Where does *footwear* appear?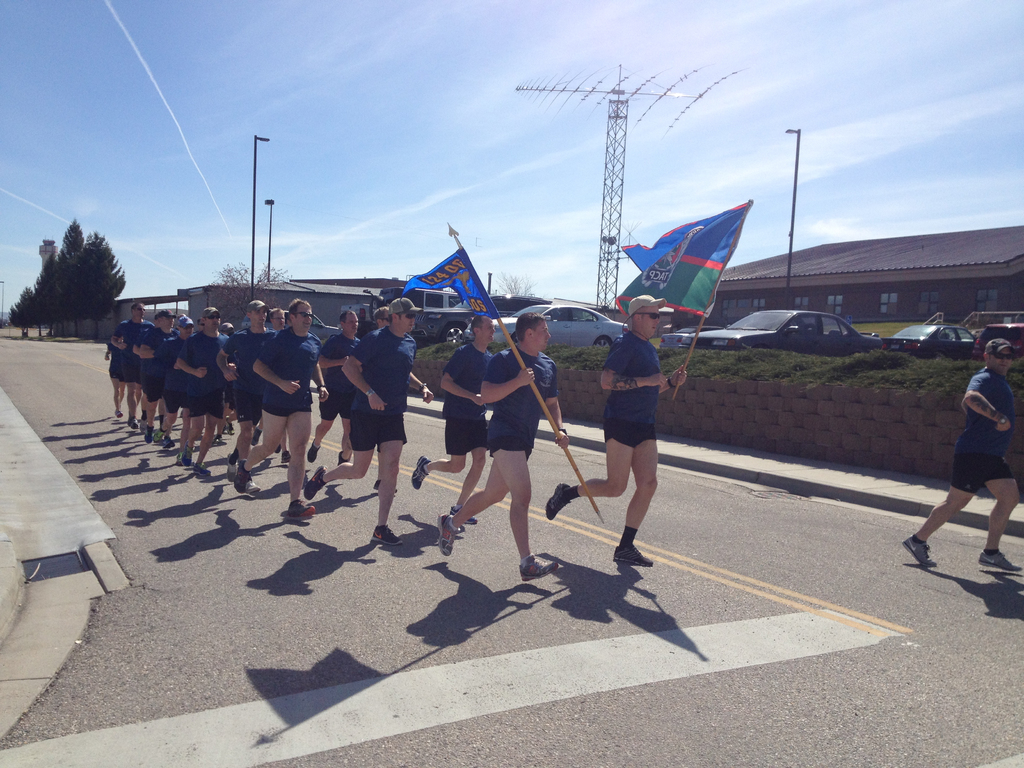
Appears at Rect(308, 439, 320, 463).
